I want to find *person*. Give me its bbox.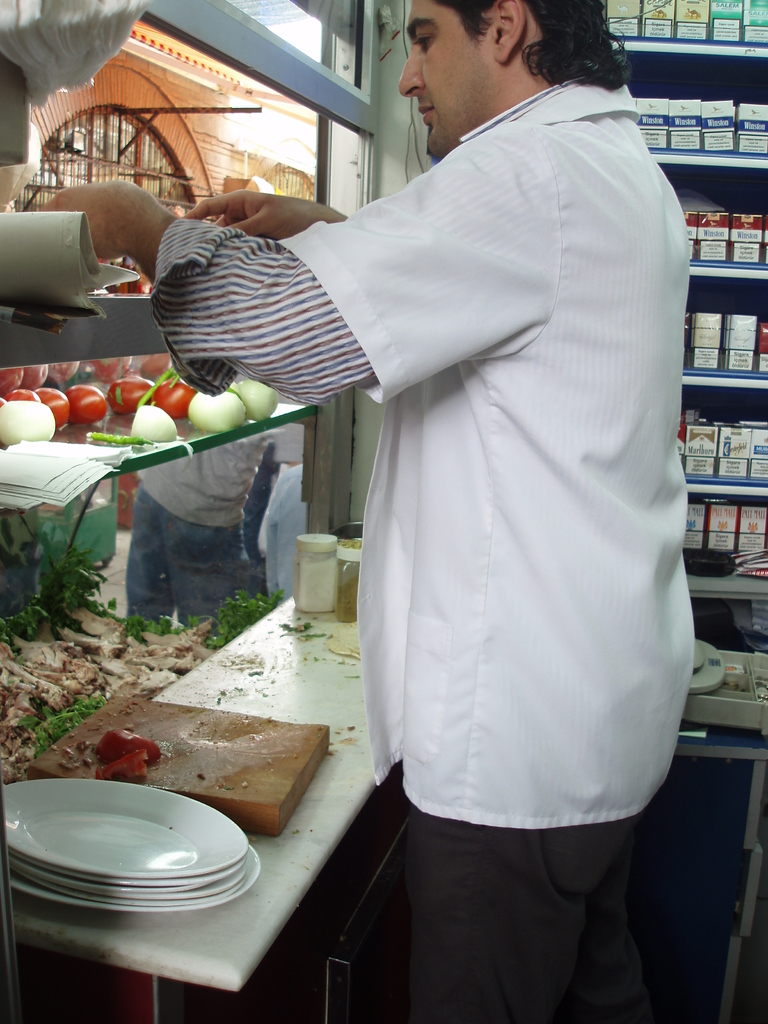
Rect(215, 438, 271, 619).
